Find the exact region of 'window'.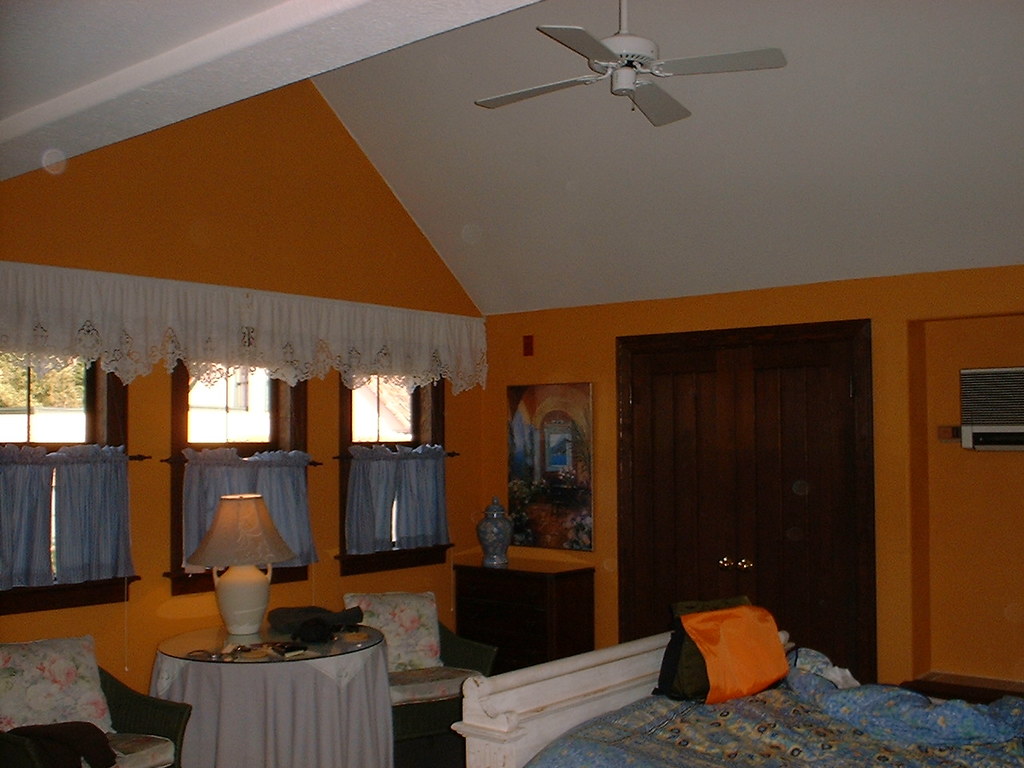
Exact region: {"x1": 165, "y1": 366, "x2": 318, "y2": 598}.
